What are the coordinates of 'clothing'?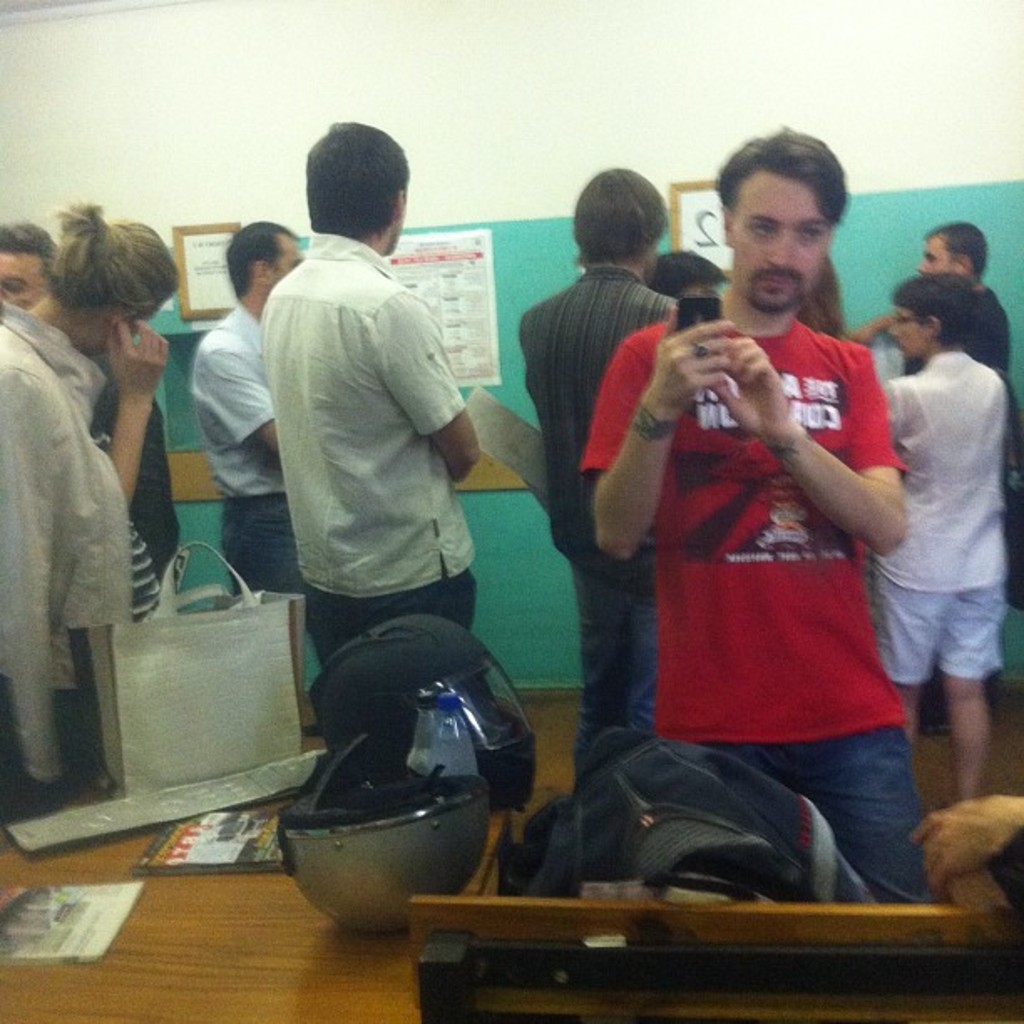
Rect(69, 348, 182, 579).
